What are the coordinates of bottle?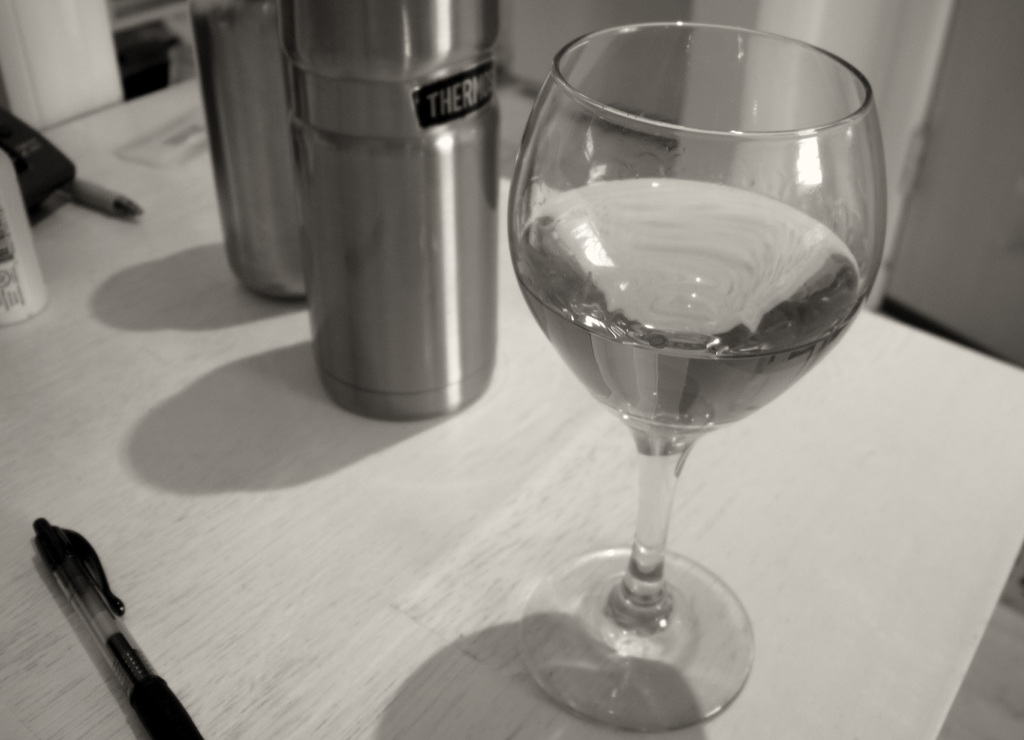
<bbox>287, 0, 499, 427</bbox>.
